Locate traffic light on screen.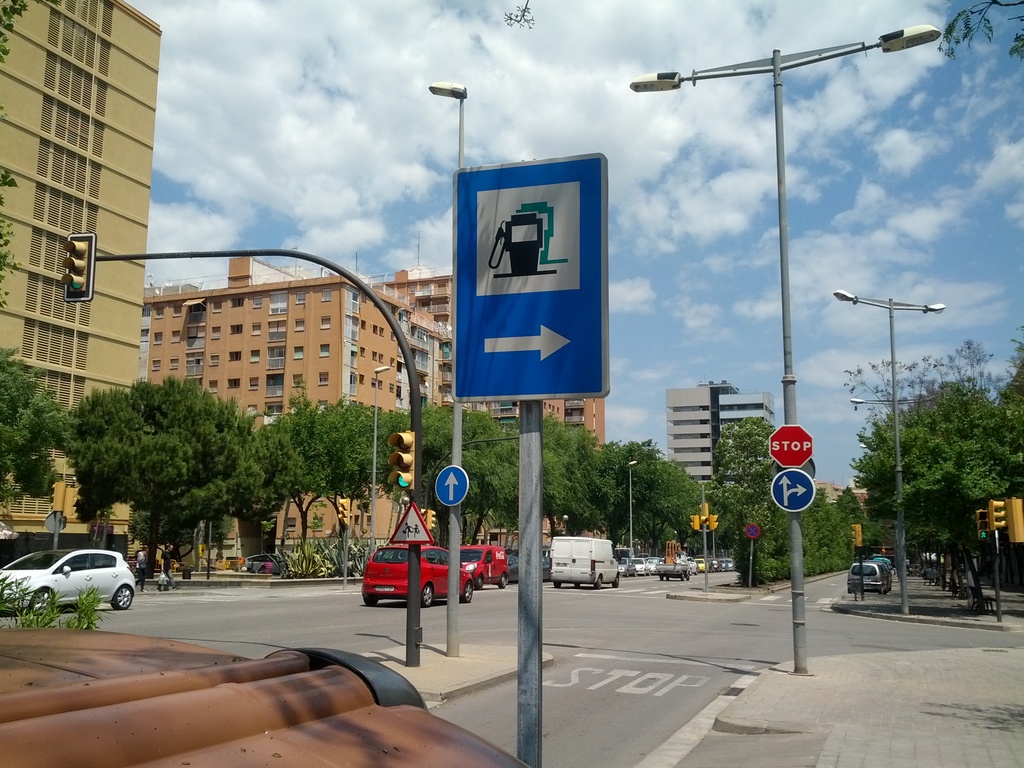
On screen at (425,508,435,529).
